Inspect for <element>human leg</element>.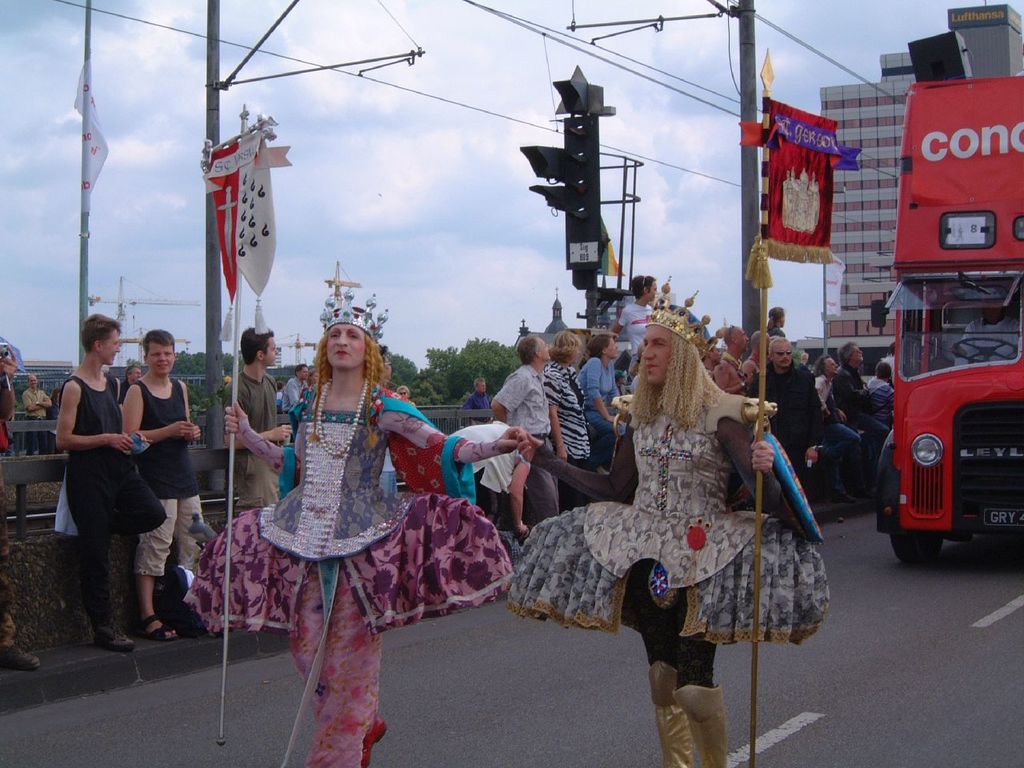
Inspection: (x1=125, y1=494, x2=179, y2=646).
